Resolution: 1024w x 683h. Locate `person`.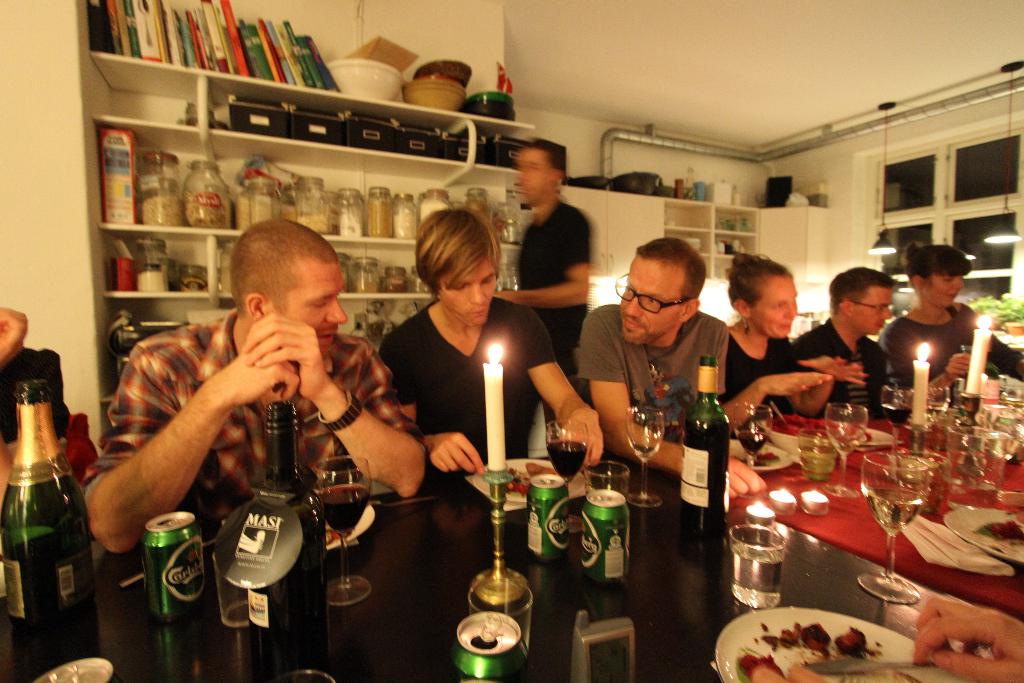
box=[572, 229, 776, 504].
